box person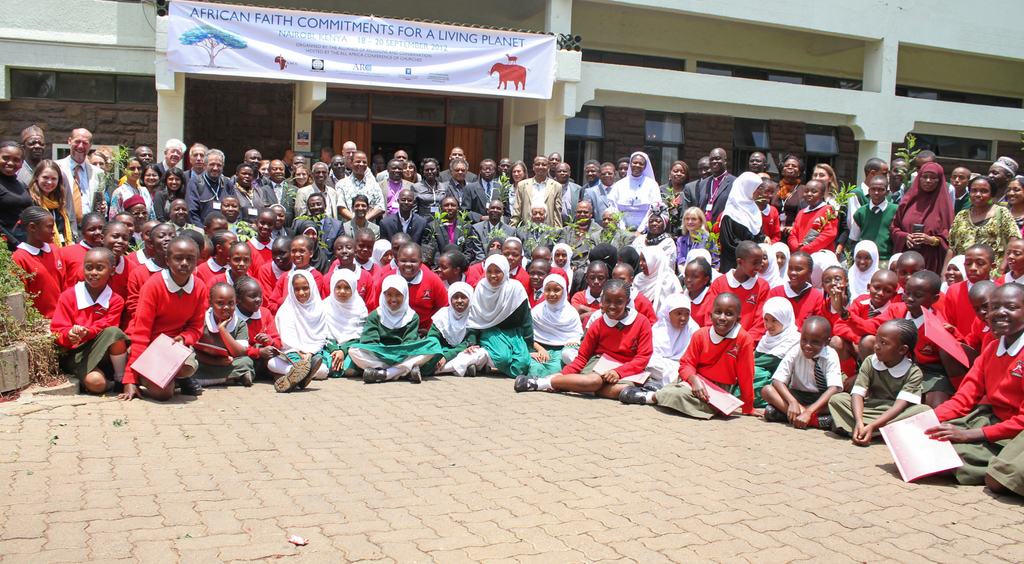
region(125, 195, 155, 221)
